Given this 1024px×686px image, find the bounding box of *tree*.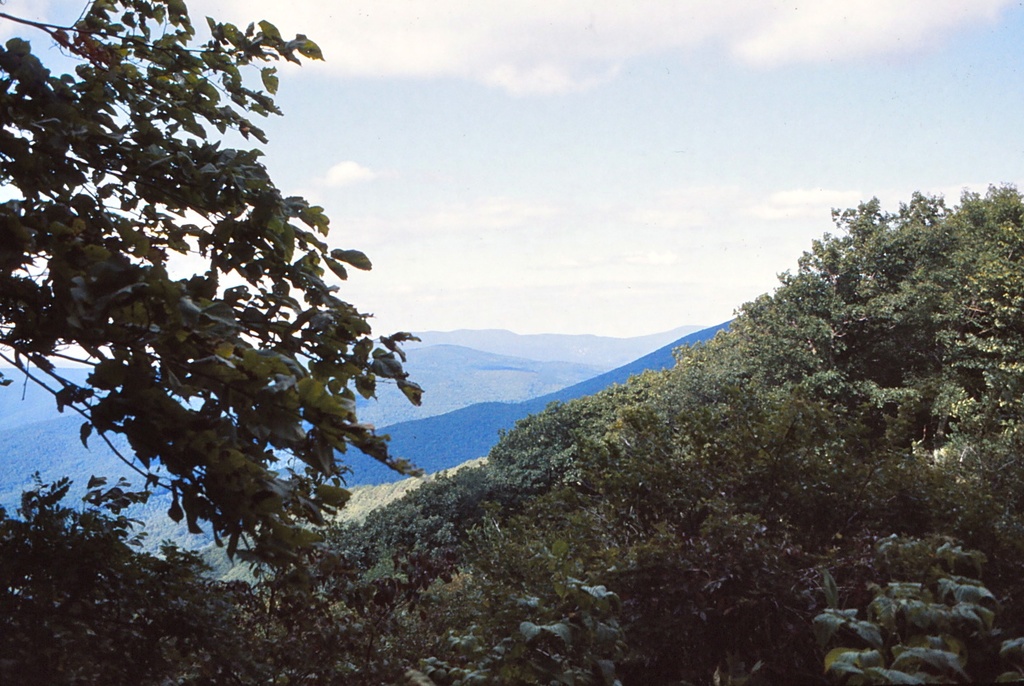
box=[61, 45, 425, 538].
